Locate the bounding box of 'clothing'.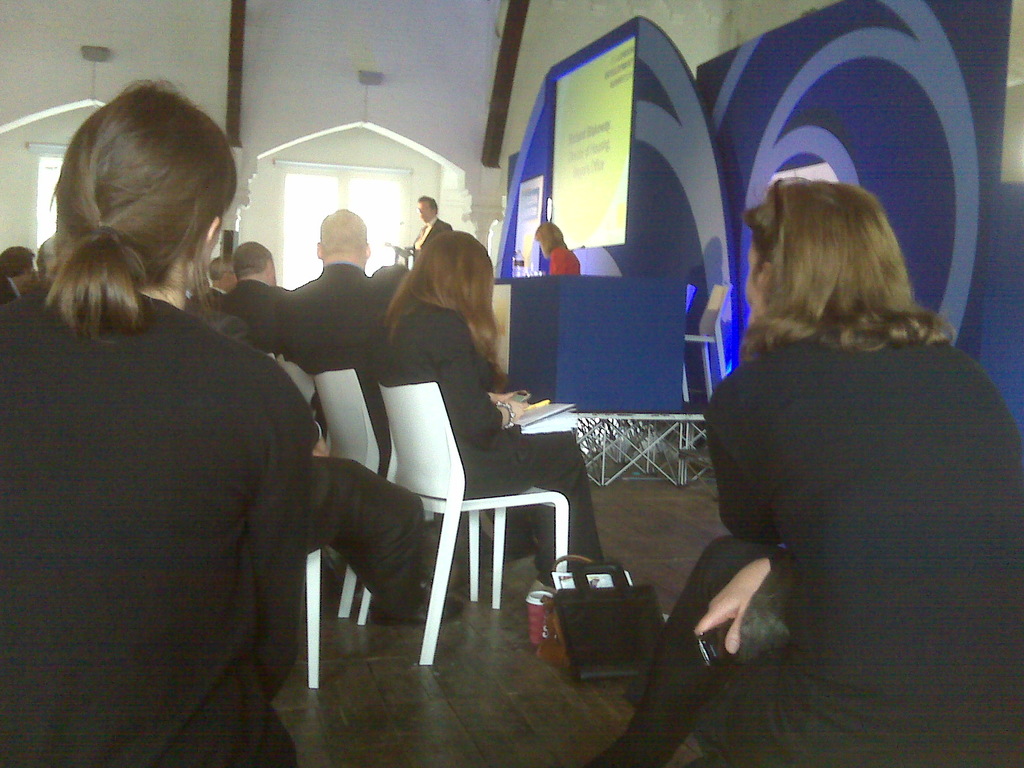
Bounding box: region(412, 217, 456, 262).
